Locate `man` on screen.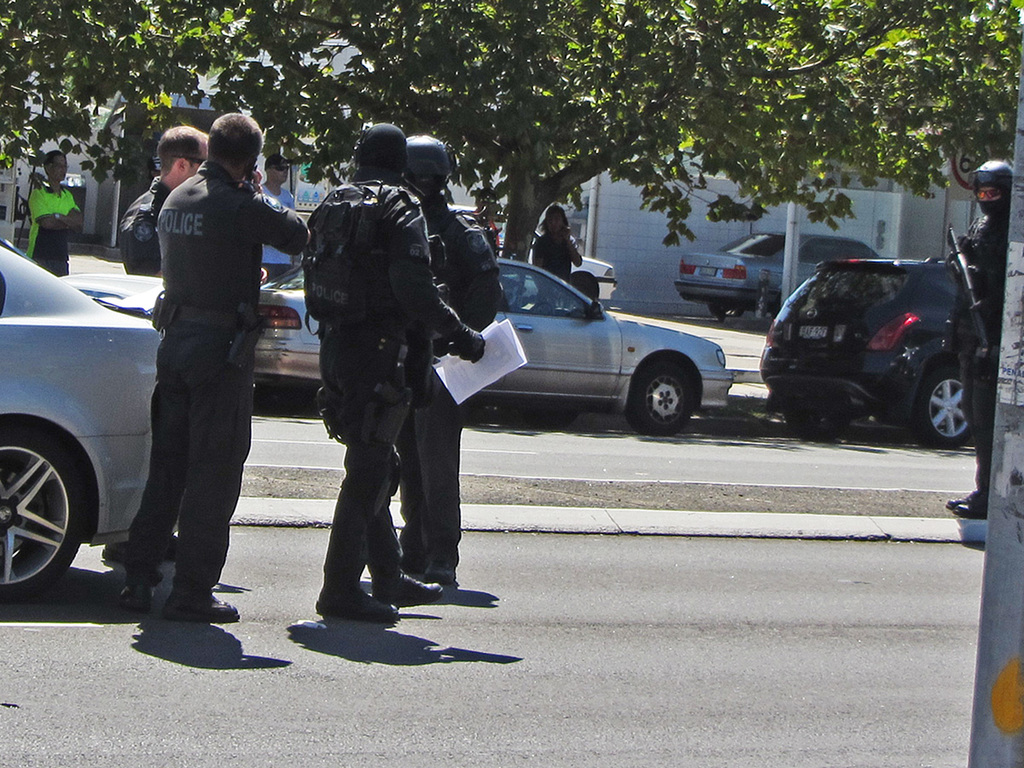
On screen at (left=120, top=126, right=210, bottom=282).
